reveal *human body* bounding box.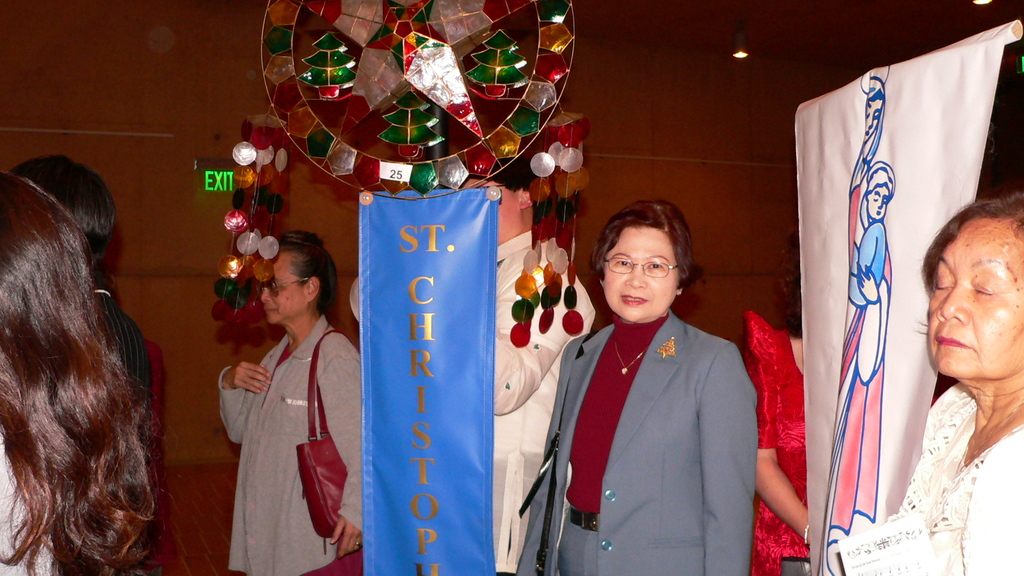
Revealed: {"left": 518, "top": 198, "right": 755, "bottom": 575}.
